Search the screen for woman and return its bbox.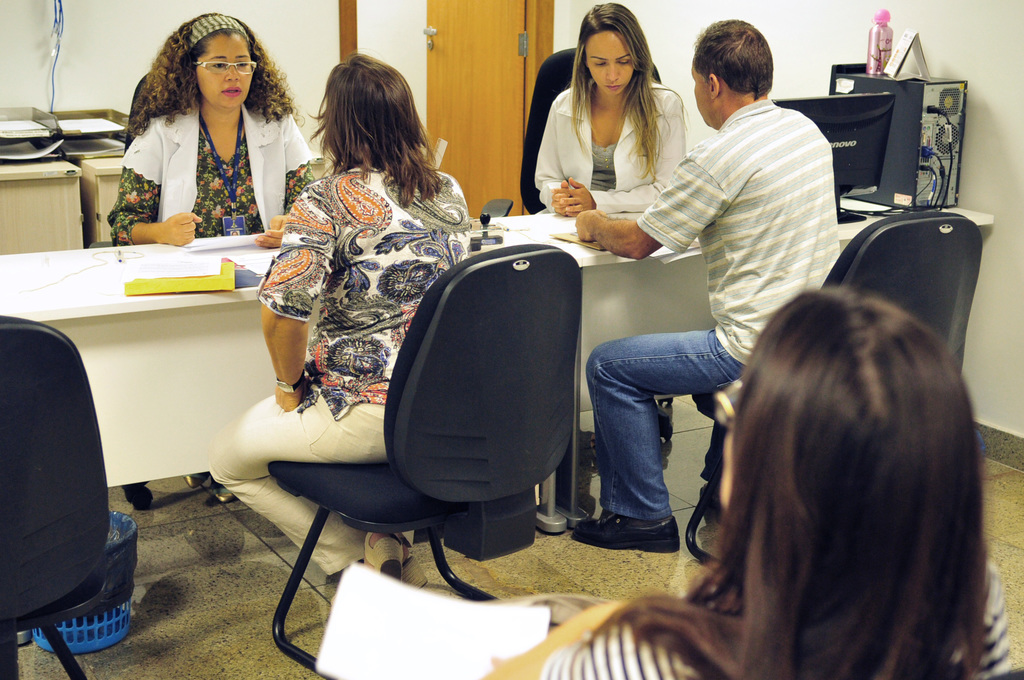
Found: select_region(206, 51, 477, 599).
